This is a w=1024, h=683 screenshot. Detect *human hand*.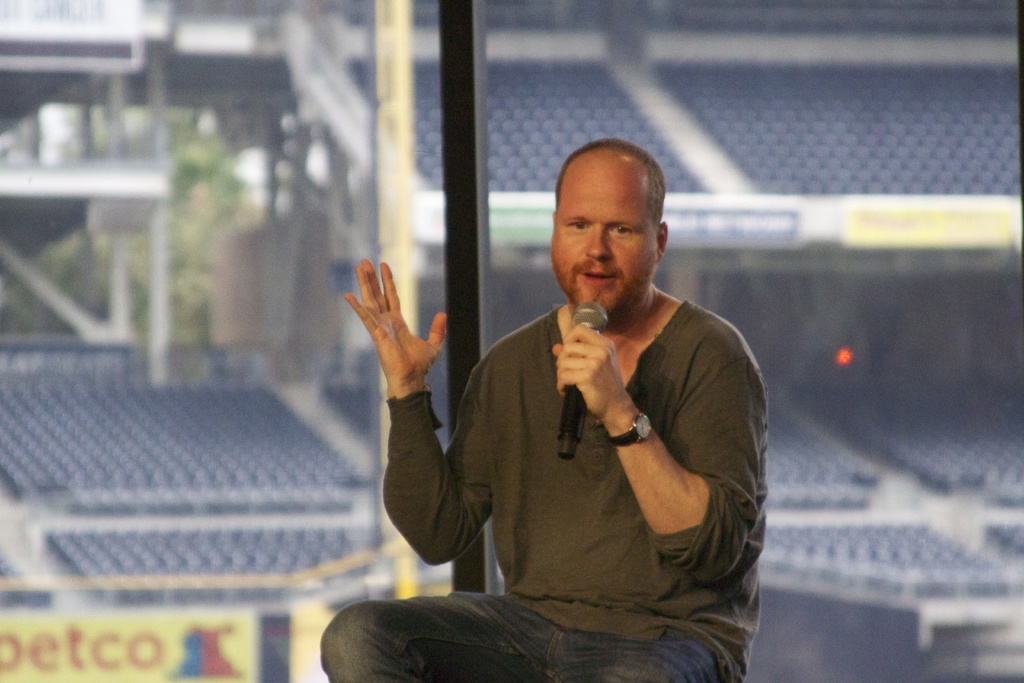
<bbox>341, 259, 448, 410</bbox>.
